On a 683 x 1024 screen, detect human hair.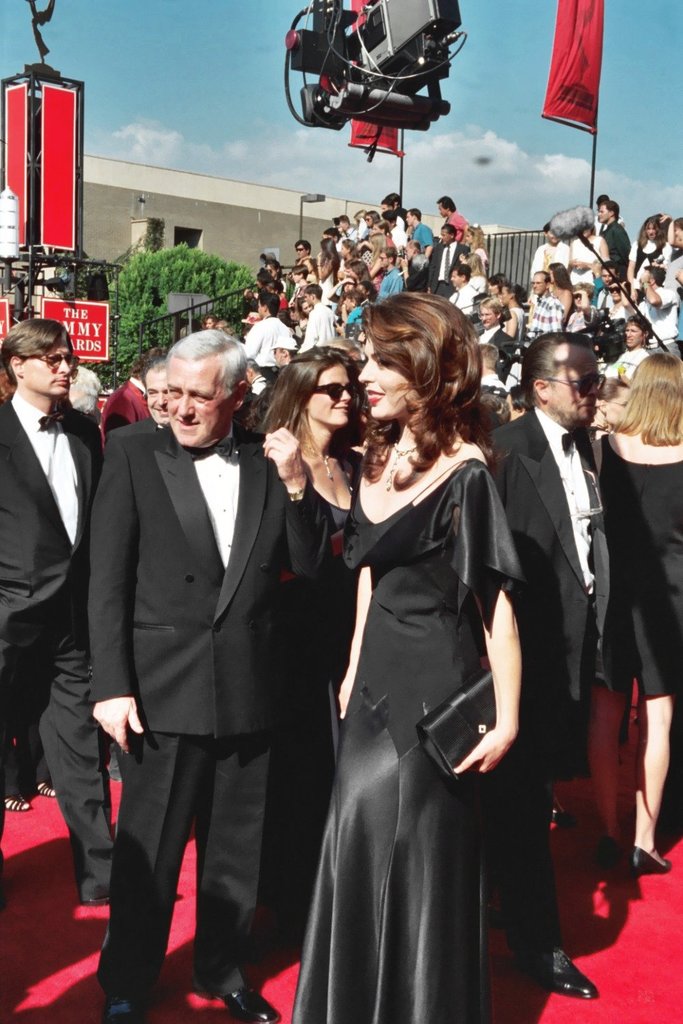
x1=257 y1=294 x2=281 y2=315.
